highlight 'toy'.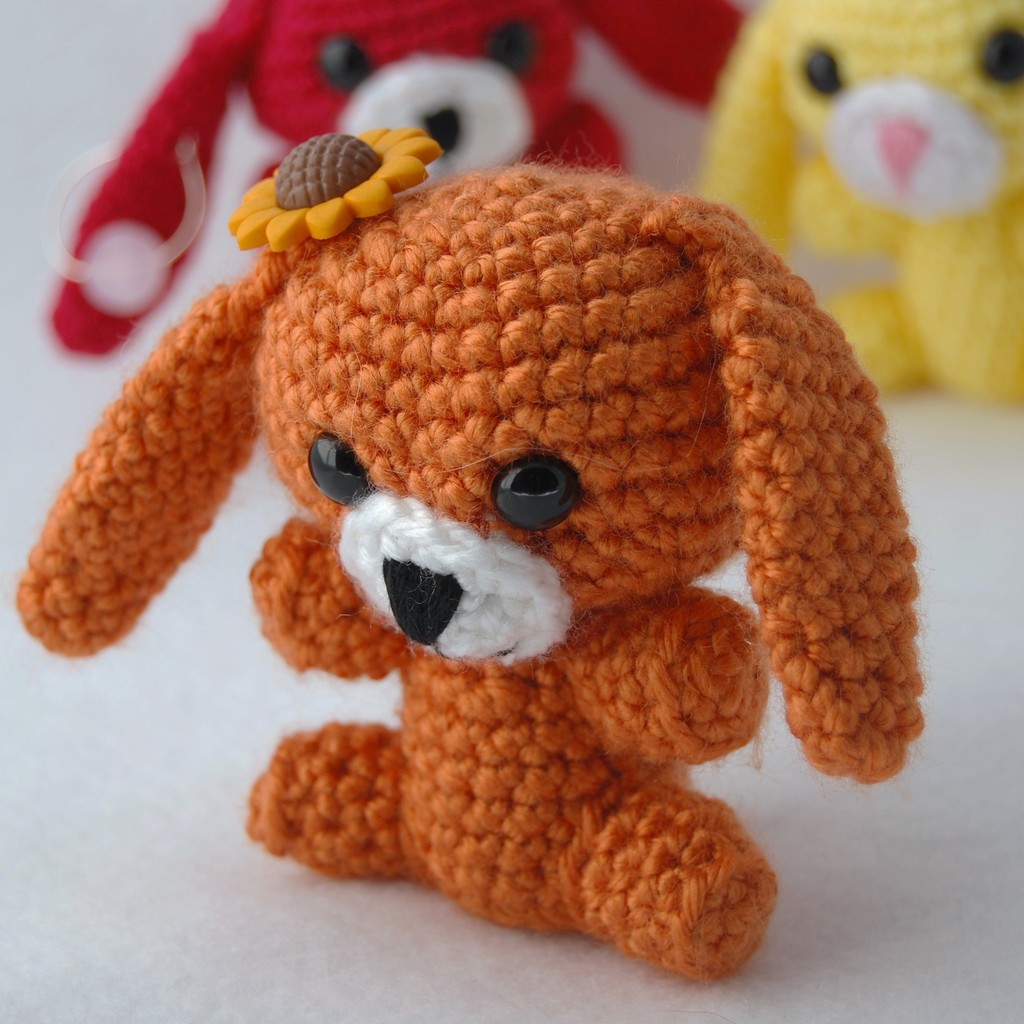
Highlighted region: <region>710, 0, 1023, 397</region>.
